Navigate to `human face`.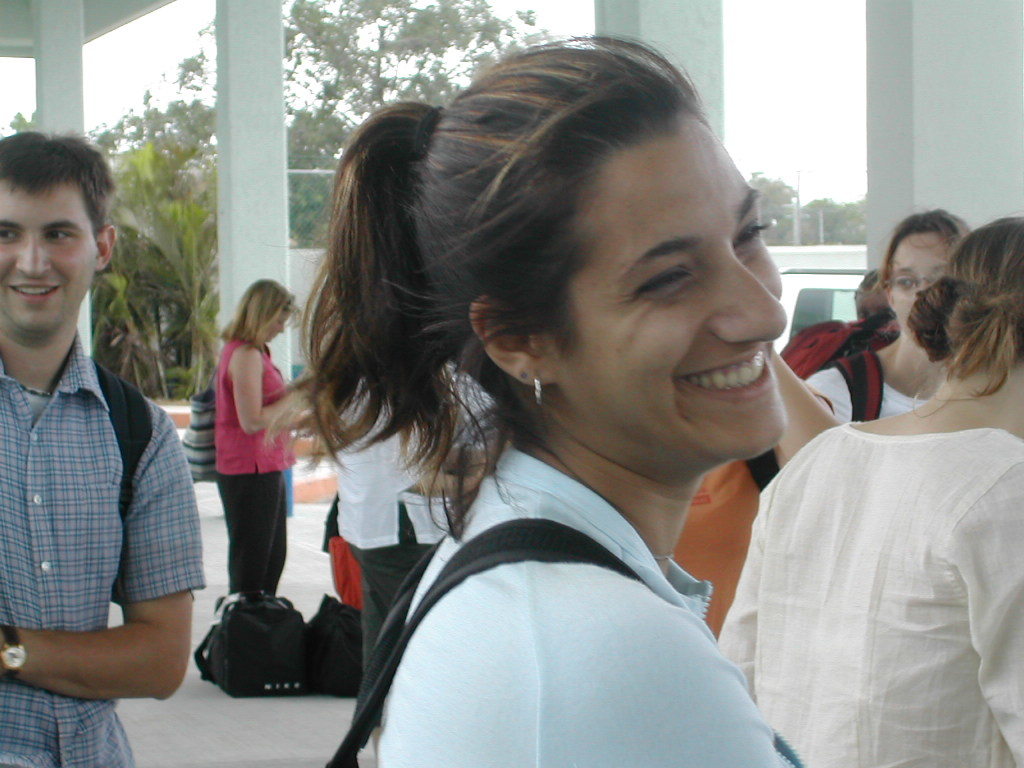
Navigation target: <box>0,181,99,336</box>.
